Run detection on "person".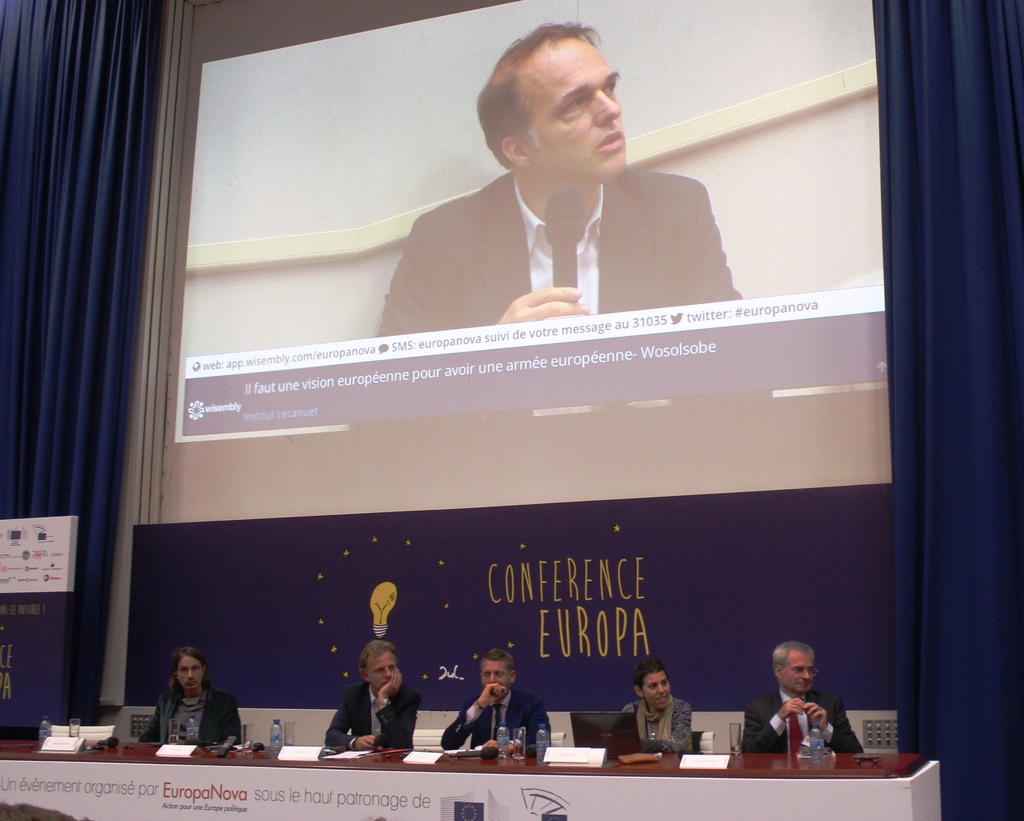
Result: locate(346, 19, 774, 428).
